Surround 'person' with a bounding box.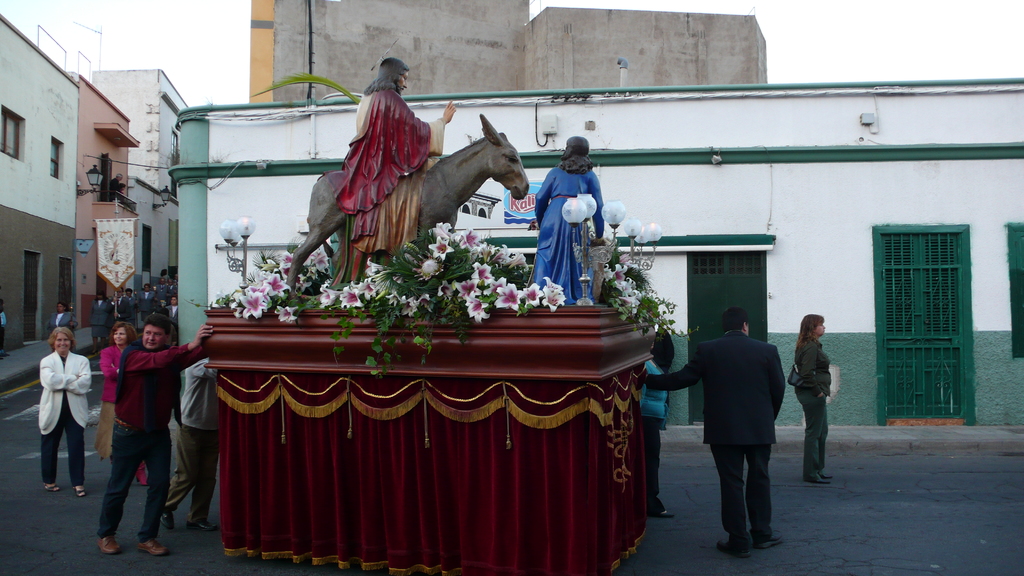
box(535, 132, 603, 304).
